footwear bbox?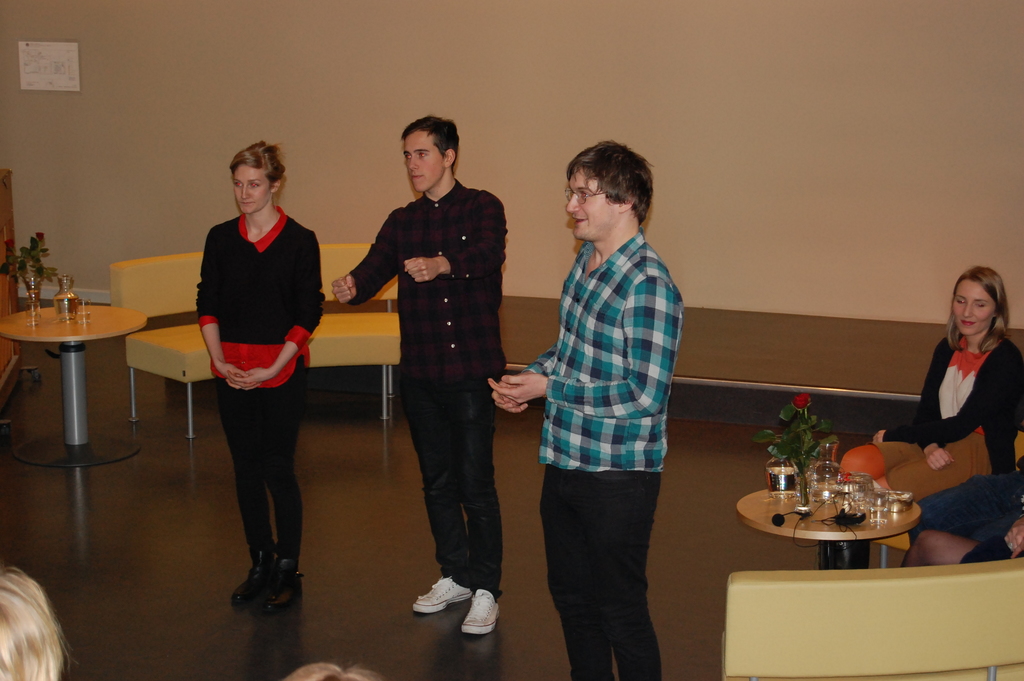
[x1=460, y1=582, x2=495, y2=636]
